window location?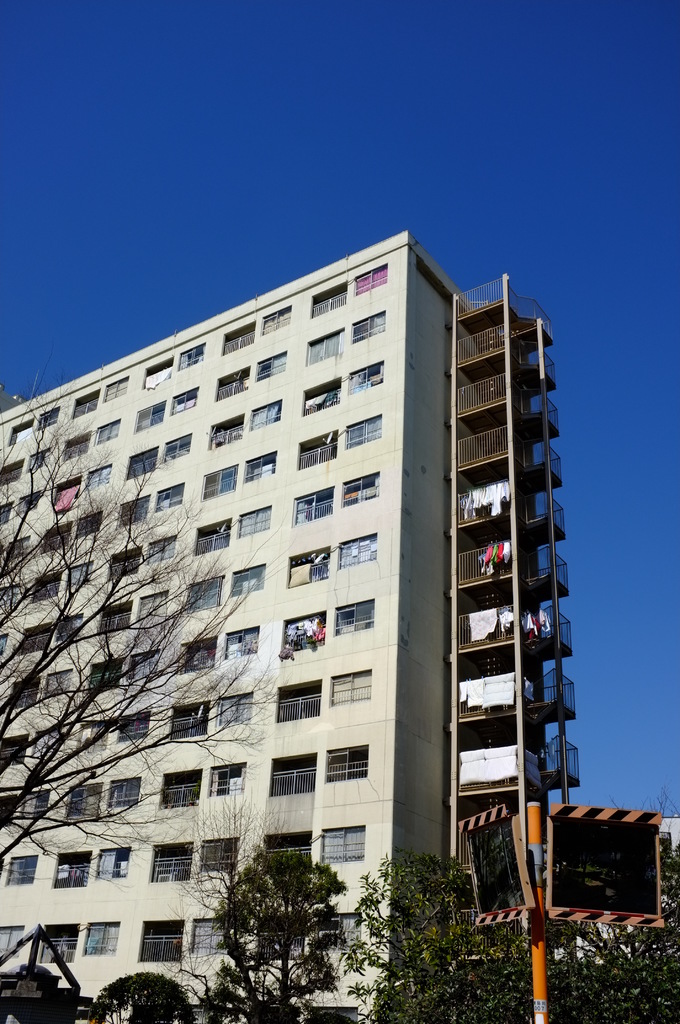
region(210, 370, 255, 404)
